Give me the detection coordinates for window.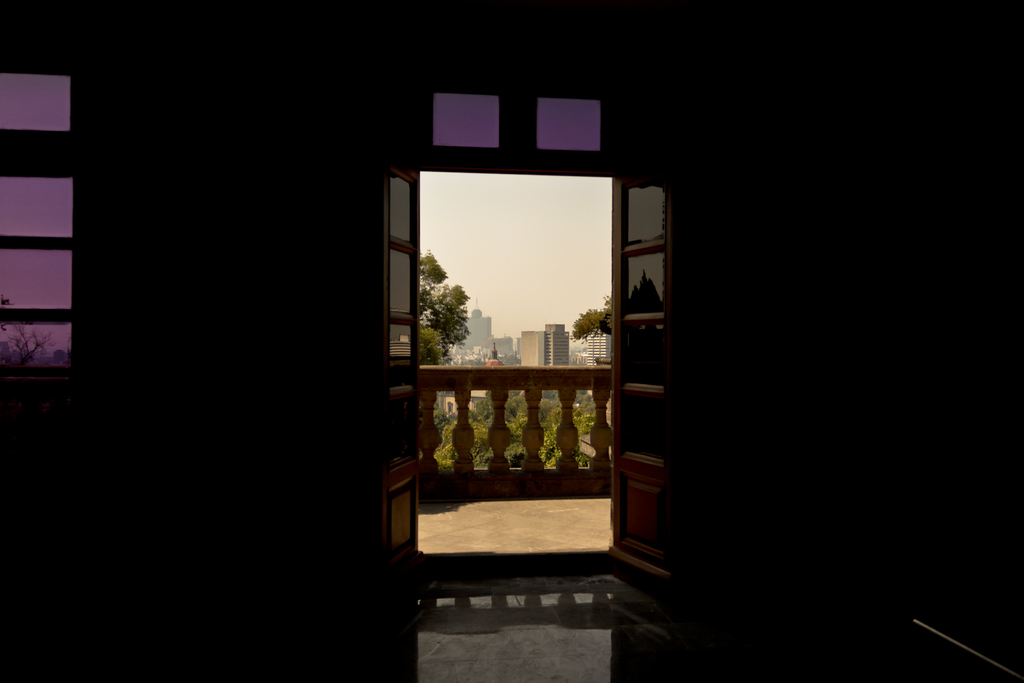
box(413, 80, 624, 175).
